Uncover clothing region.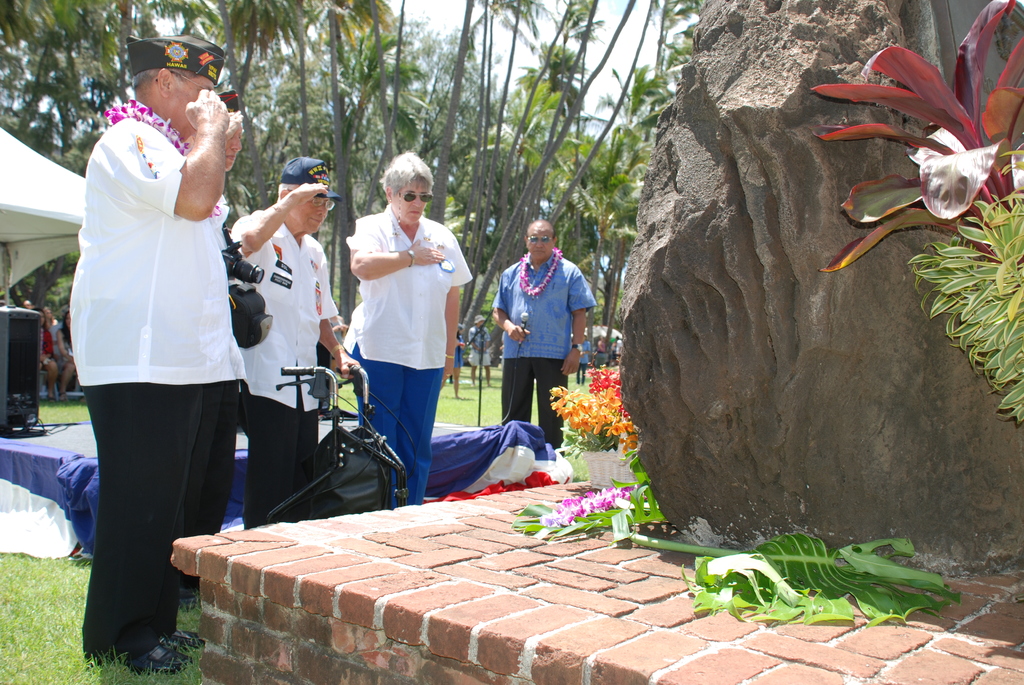
Uncovered: box=[38, 329, 52, 366].
